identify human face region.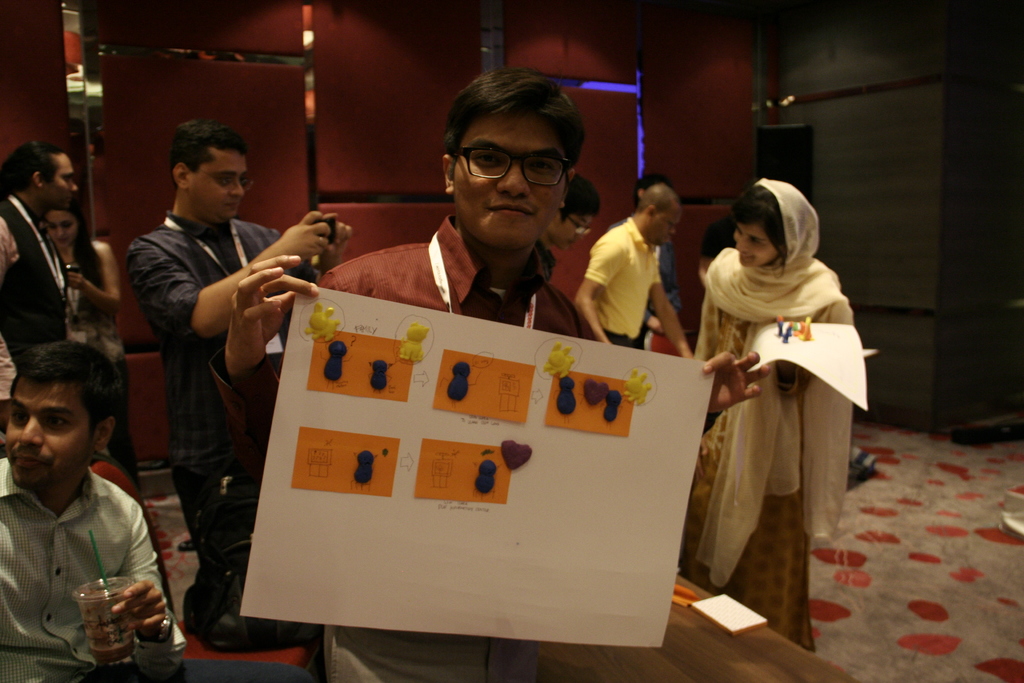
Region: <region>42, 208, 79, 251</region>.
